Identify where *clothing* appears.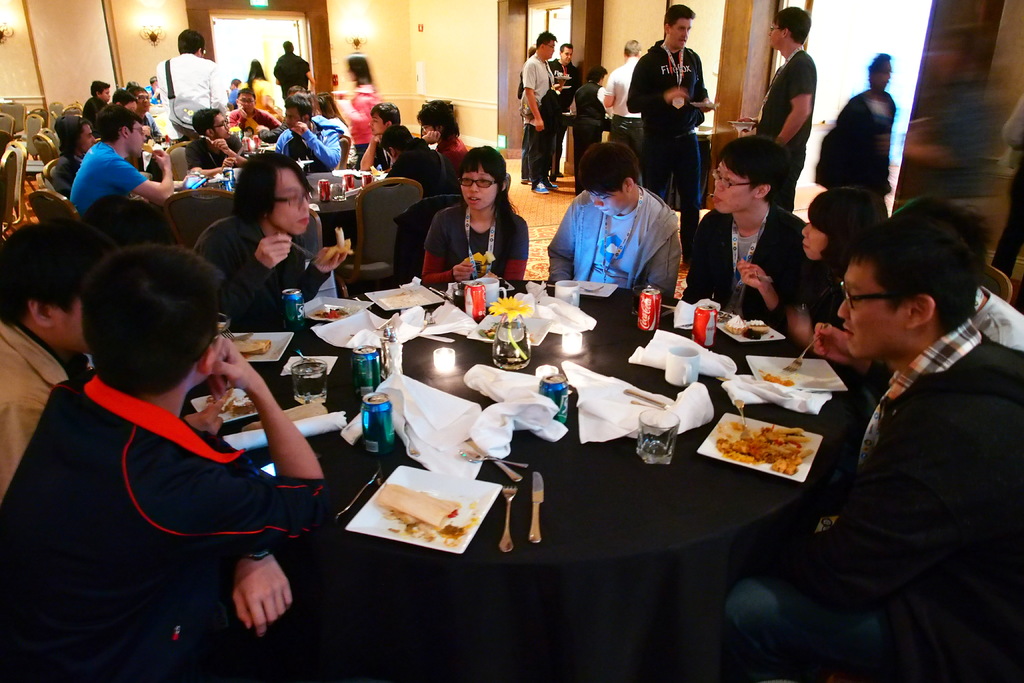
Appears at bbox(71, 139, 147, 217).
